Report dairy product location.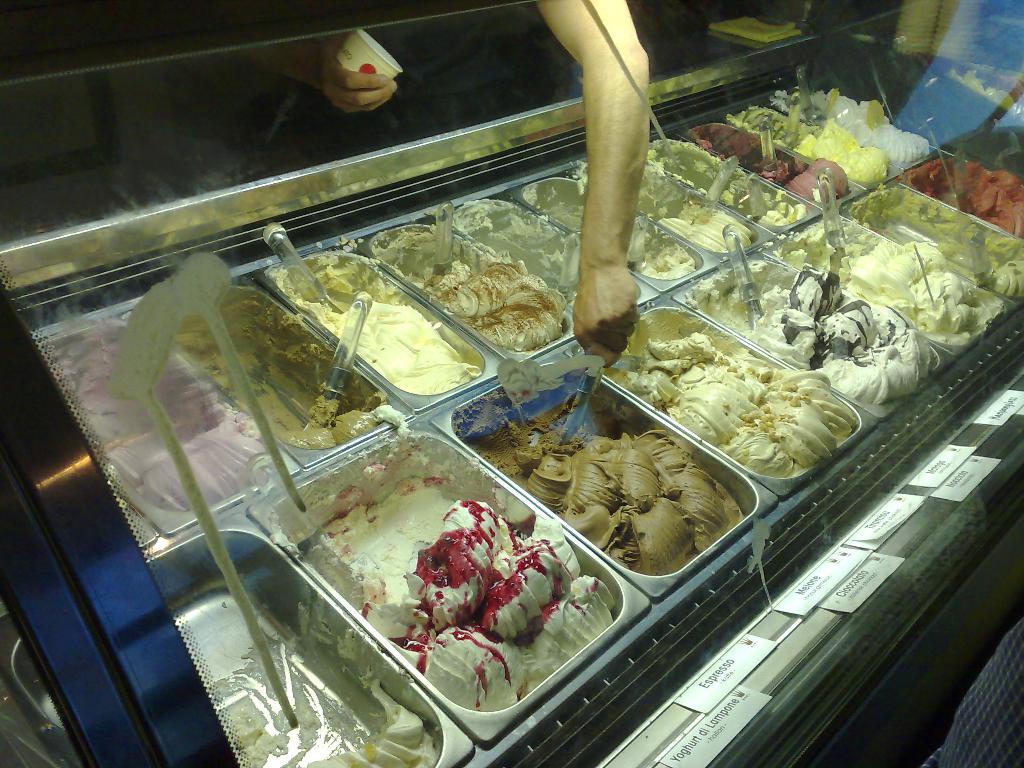
Report: bbox=[835, 74, 925, 166].
